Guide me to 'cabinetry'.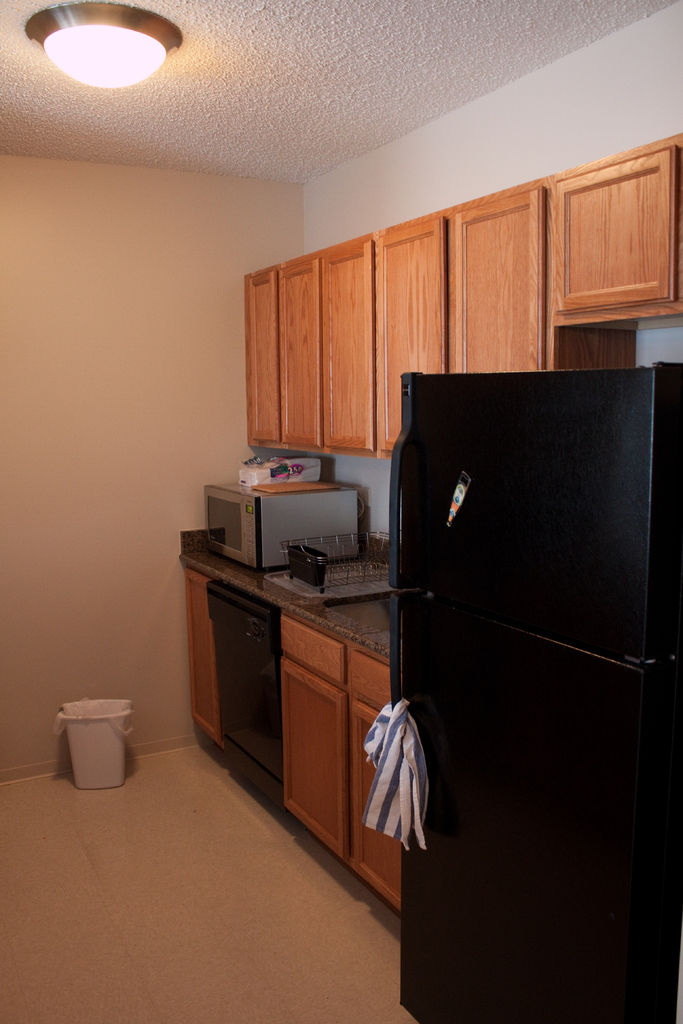
Guidance: select_region(334, 643, 410, 932).
